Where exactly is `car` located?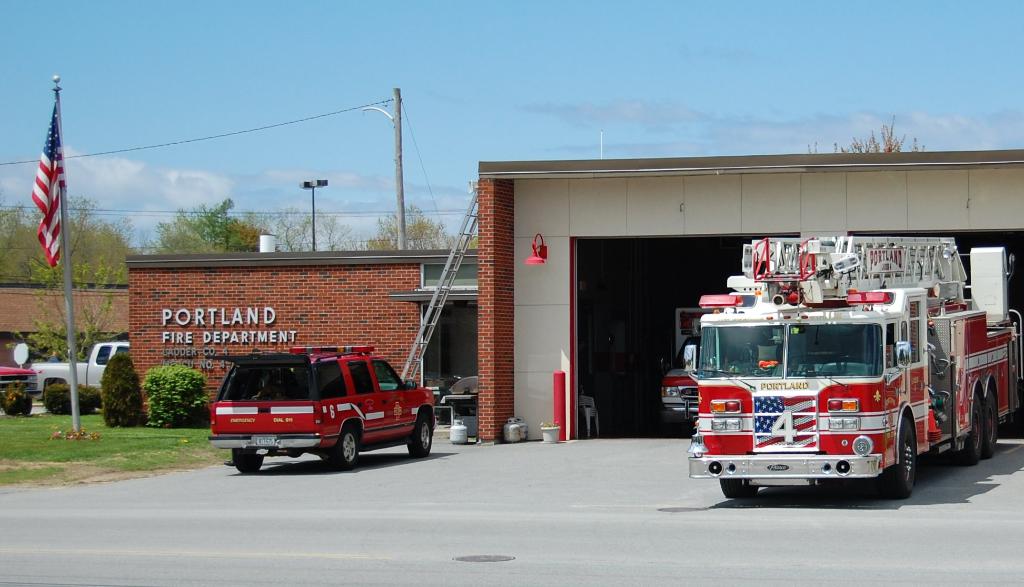
Its bounding box is {"left": 0, "top": 362, "right": 38, "bottom": 403}.
